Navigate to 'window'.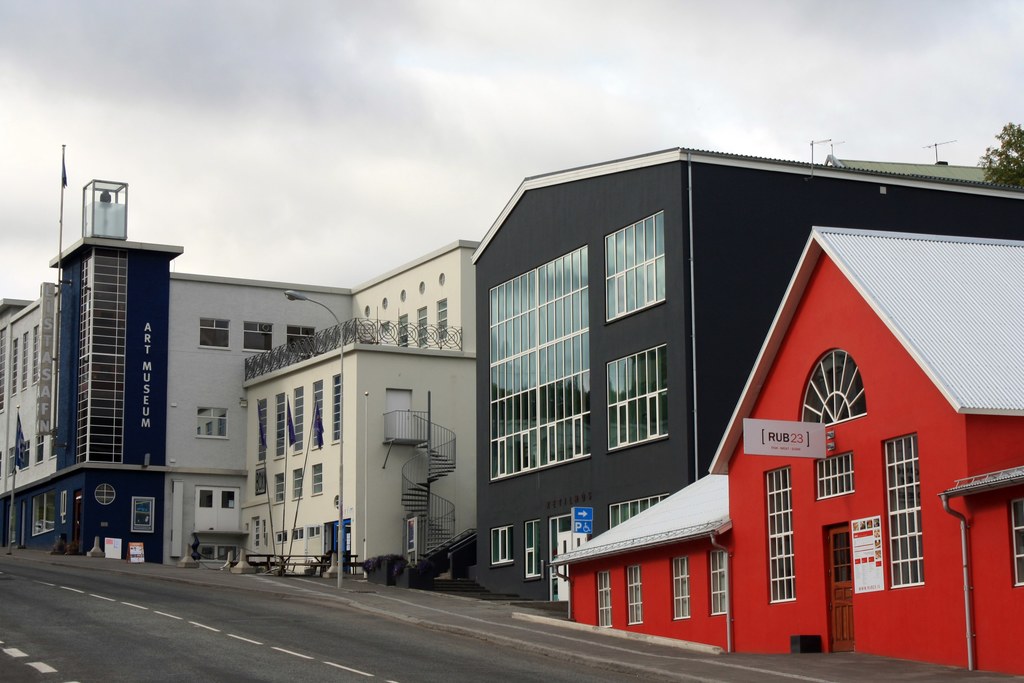
Navigation target: BBox(291, 469, 306, 499).
